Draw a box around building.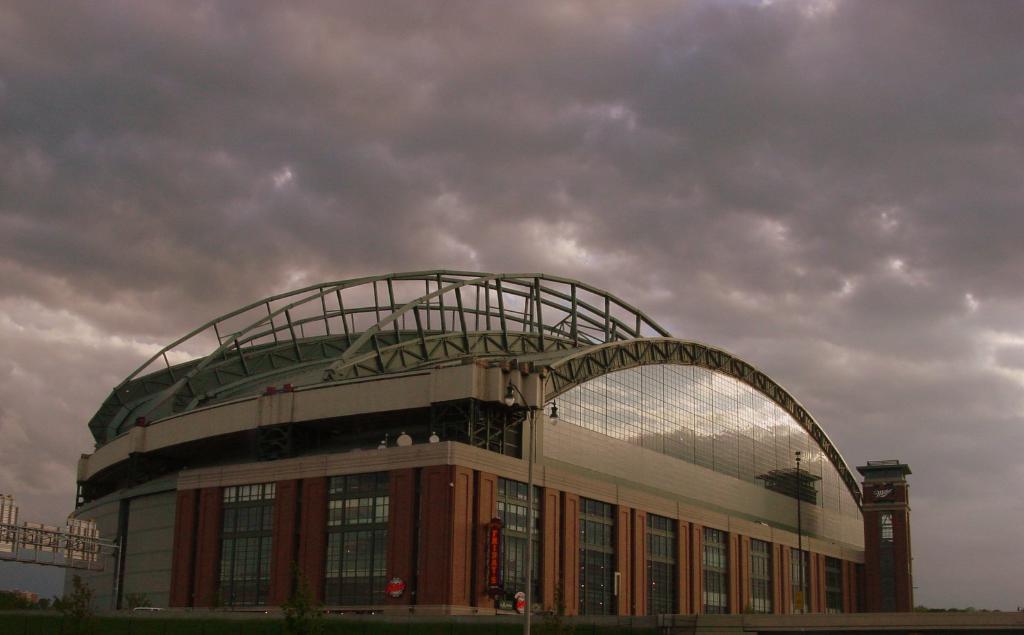
63:269:912:626.
